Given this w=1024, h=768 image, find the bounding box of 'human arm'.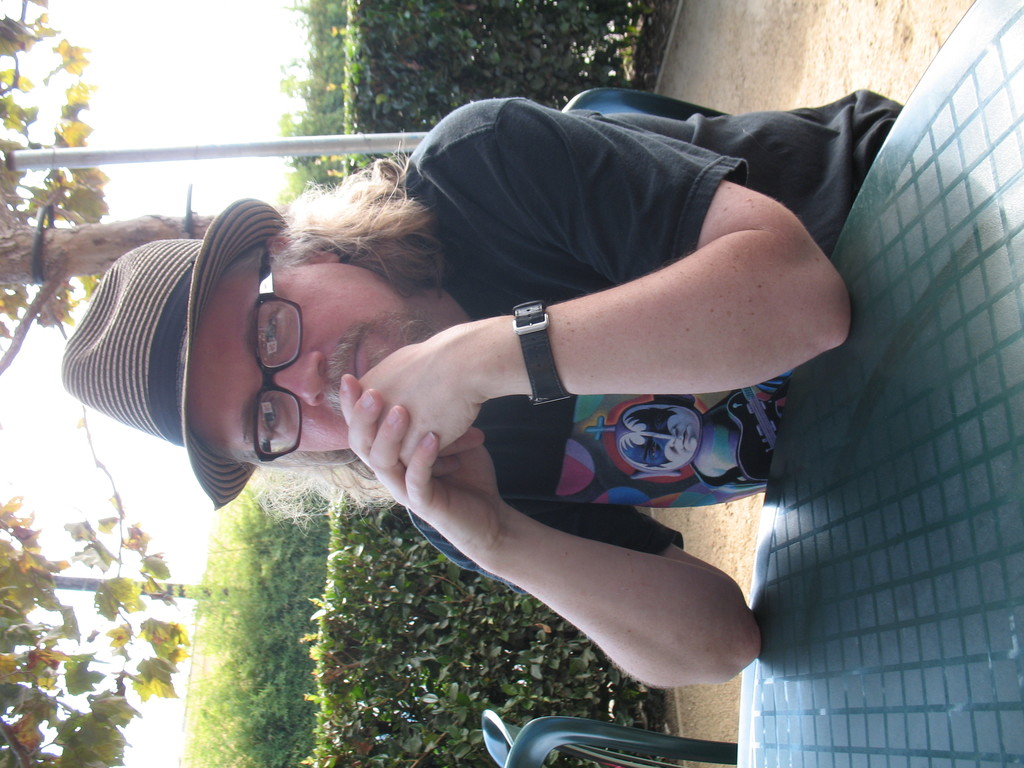
locate(333, 379, 767, 698).
